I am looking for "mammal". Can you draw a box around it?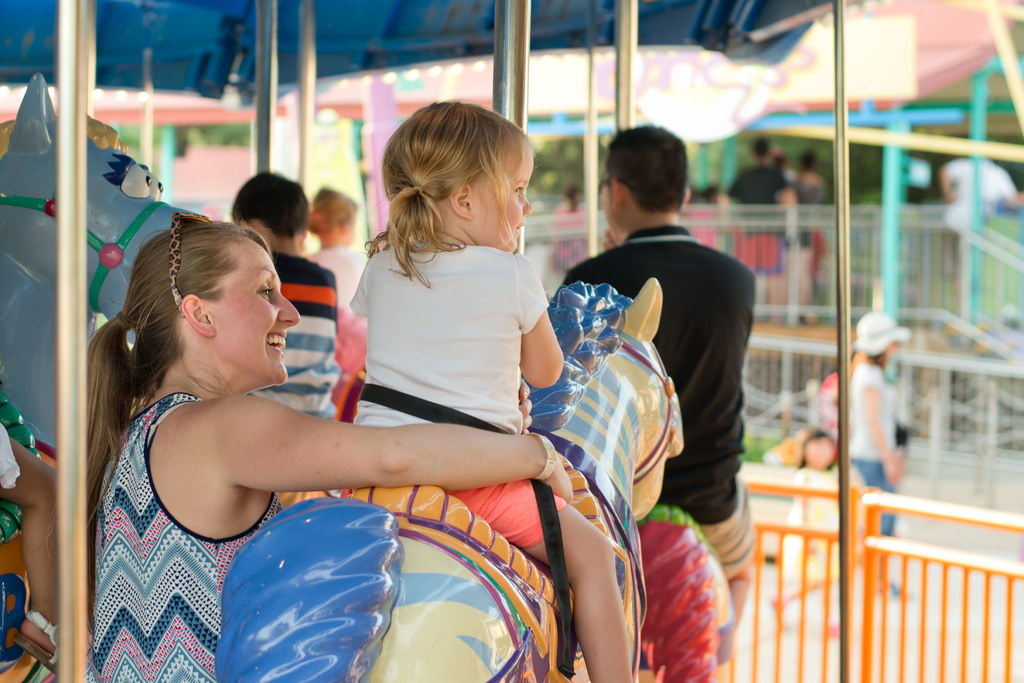
Sure, the bounding box is [309,186,363,302].
